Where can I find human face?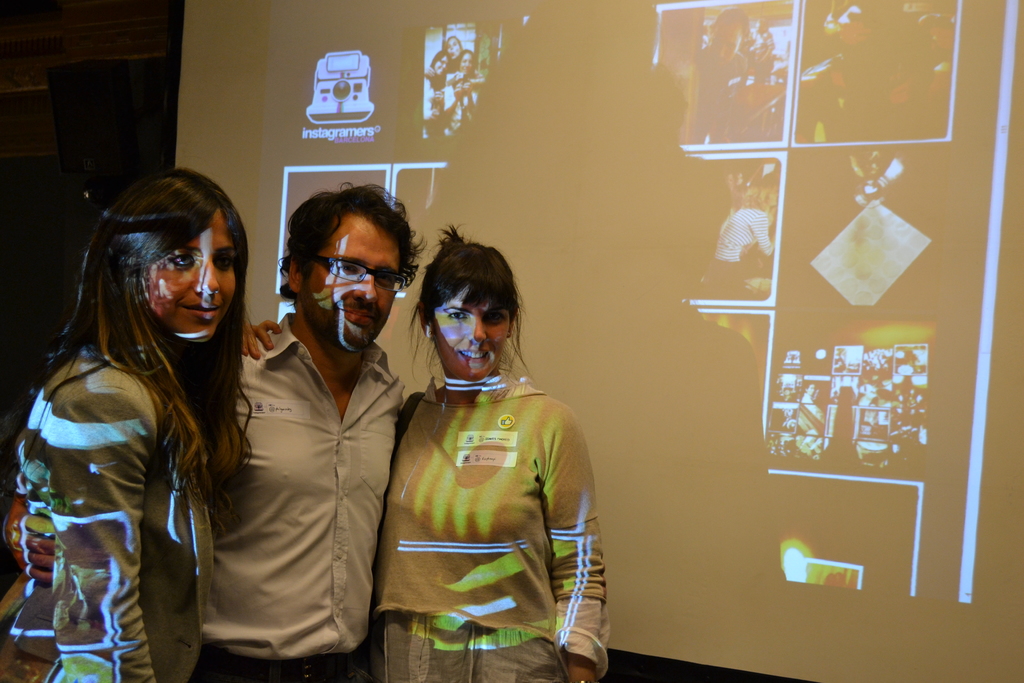
You can find it at left=140, top=208, right=237, bottom=348.
